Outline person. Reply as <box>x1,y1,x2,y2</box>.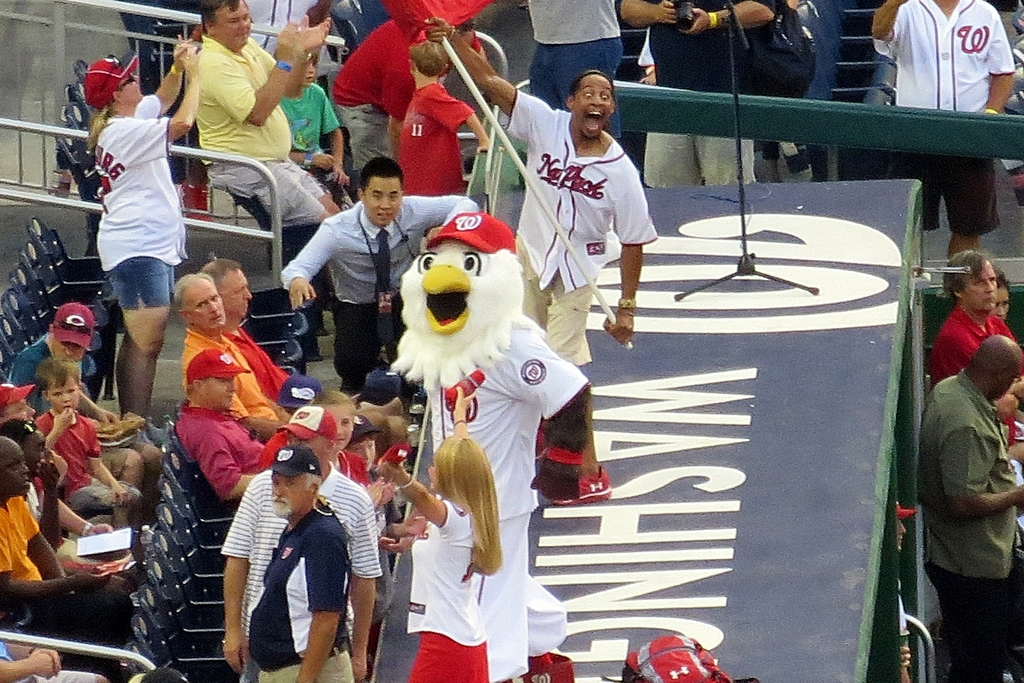
<box>896,502,919,632</box>.
